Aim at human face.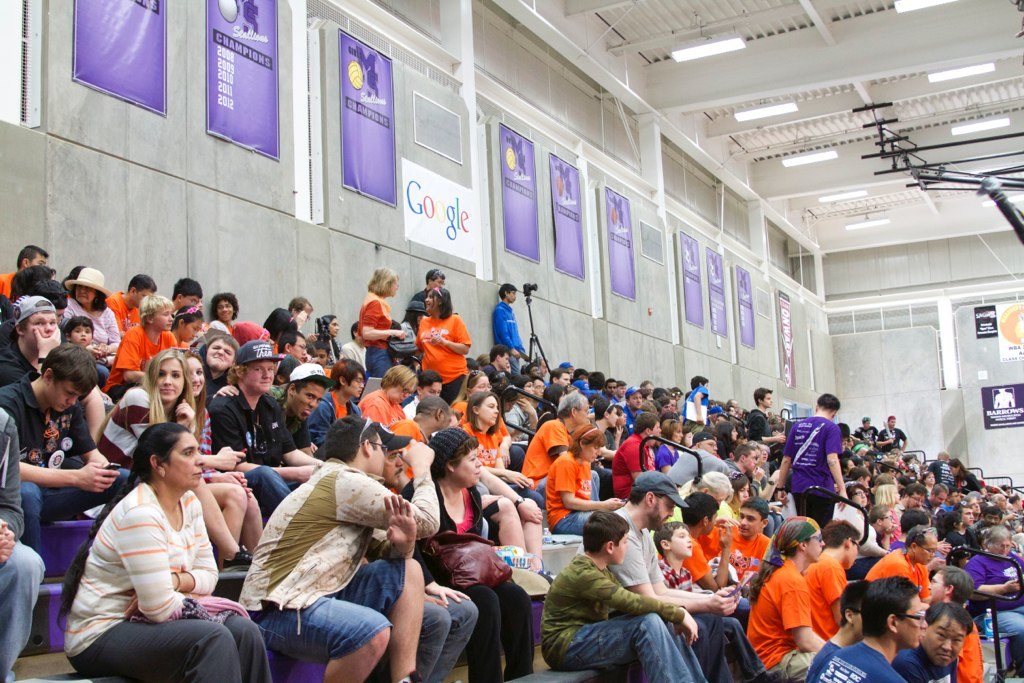
Aimed at box(555, 375, 572, 387).
